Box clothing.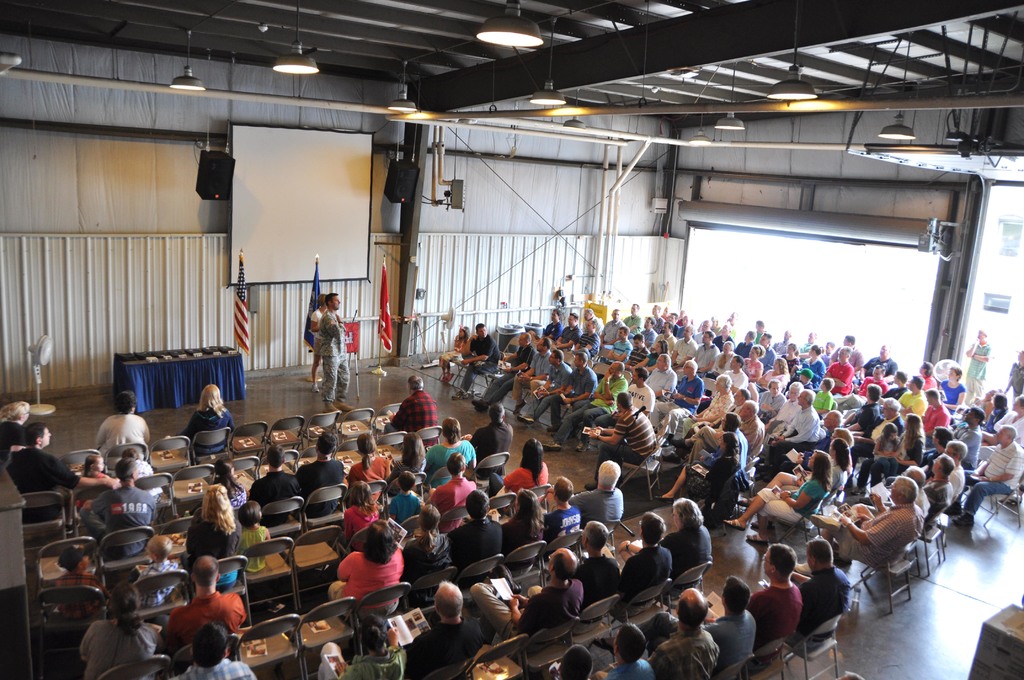
x1=344, y1=501, x2=375, y2=555.
